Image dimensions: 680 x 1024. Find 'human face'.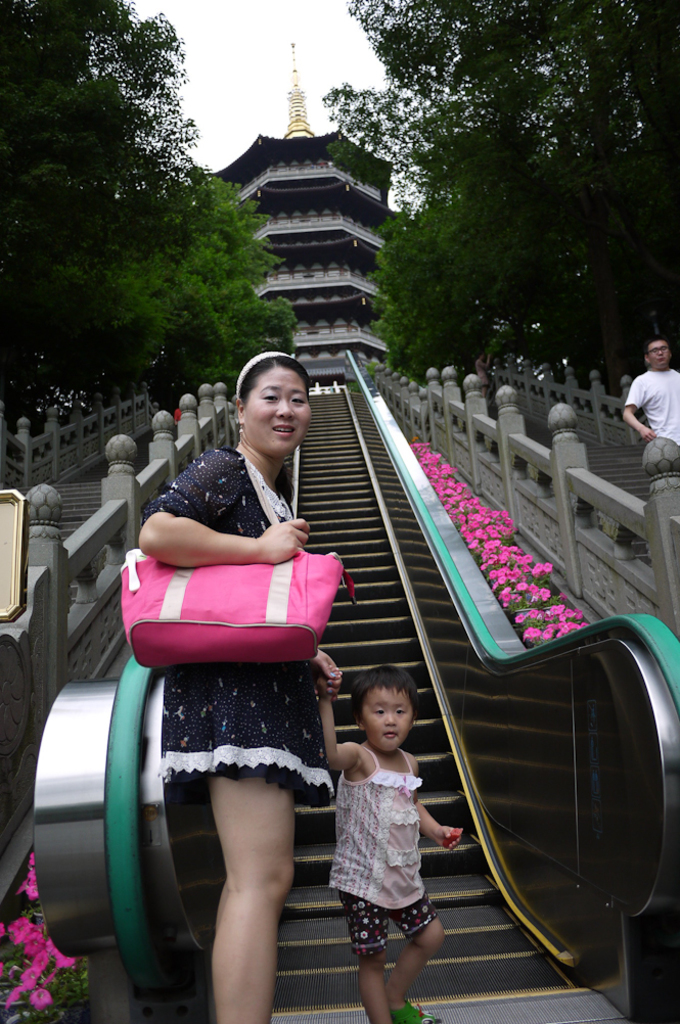
<region>243, 365, 311, 457</region>.
